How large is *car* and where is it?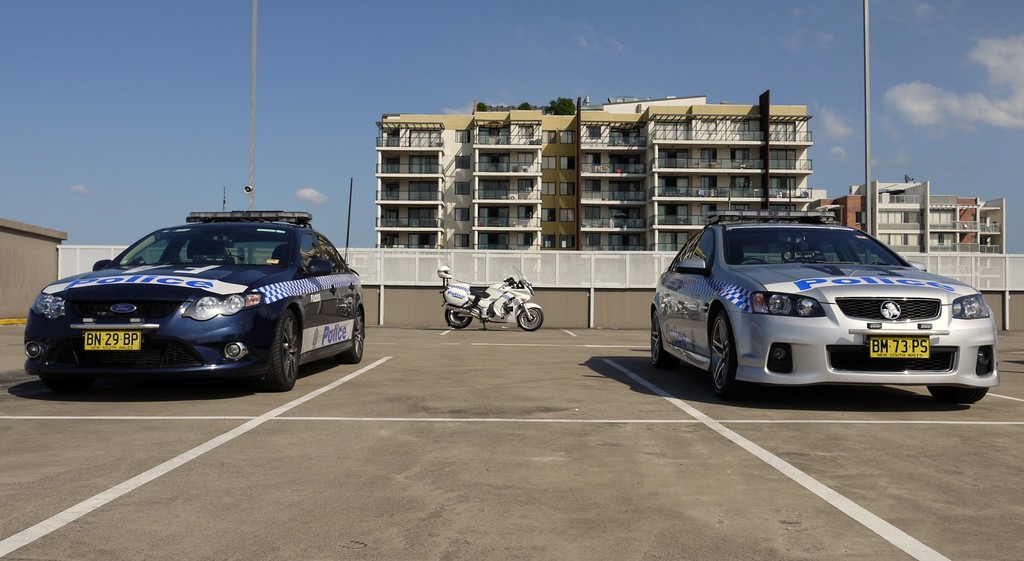
Bounding box: [640,213,1002,398].
